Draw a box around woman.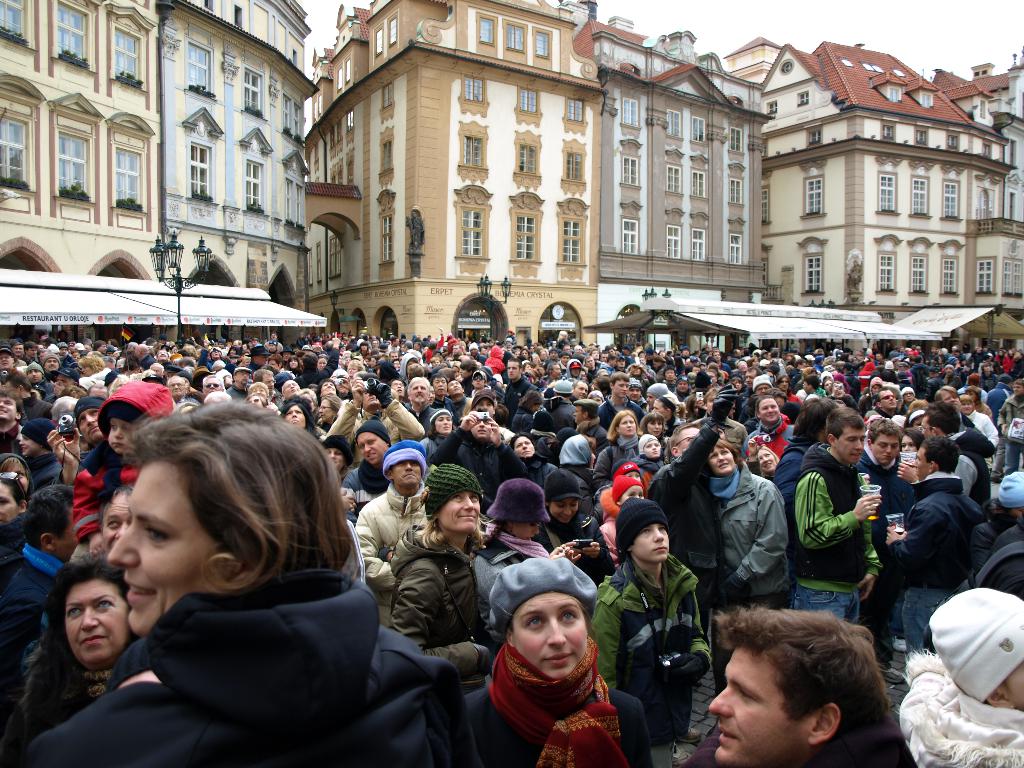
bbox=[321, 392, 340, 428].
